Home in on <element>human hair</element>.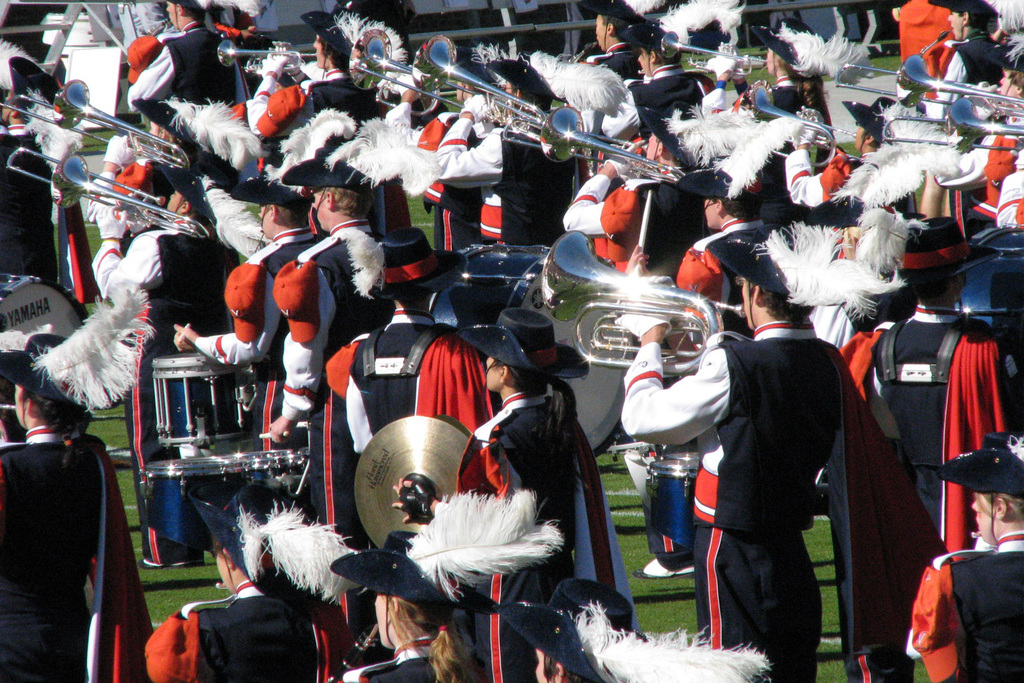
Homed in at box(384, 596, 438, 657).
